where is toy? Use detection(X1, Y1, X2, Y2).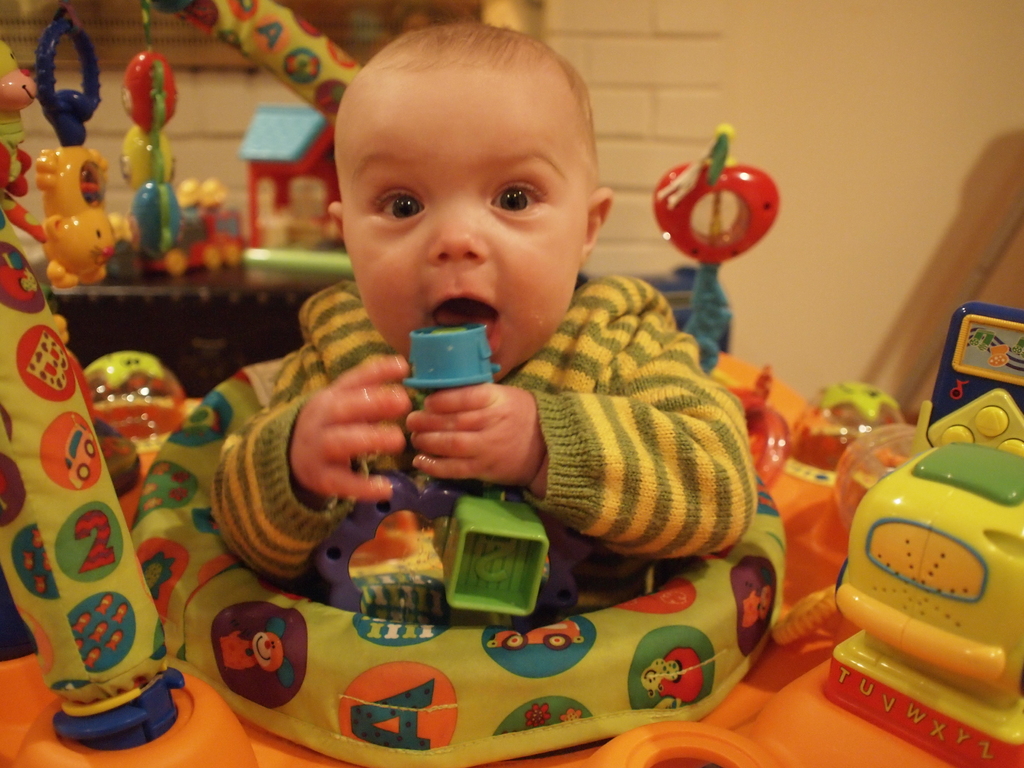
detection(776, 384, 905, 513).
